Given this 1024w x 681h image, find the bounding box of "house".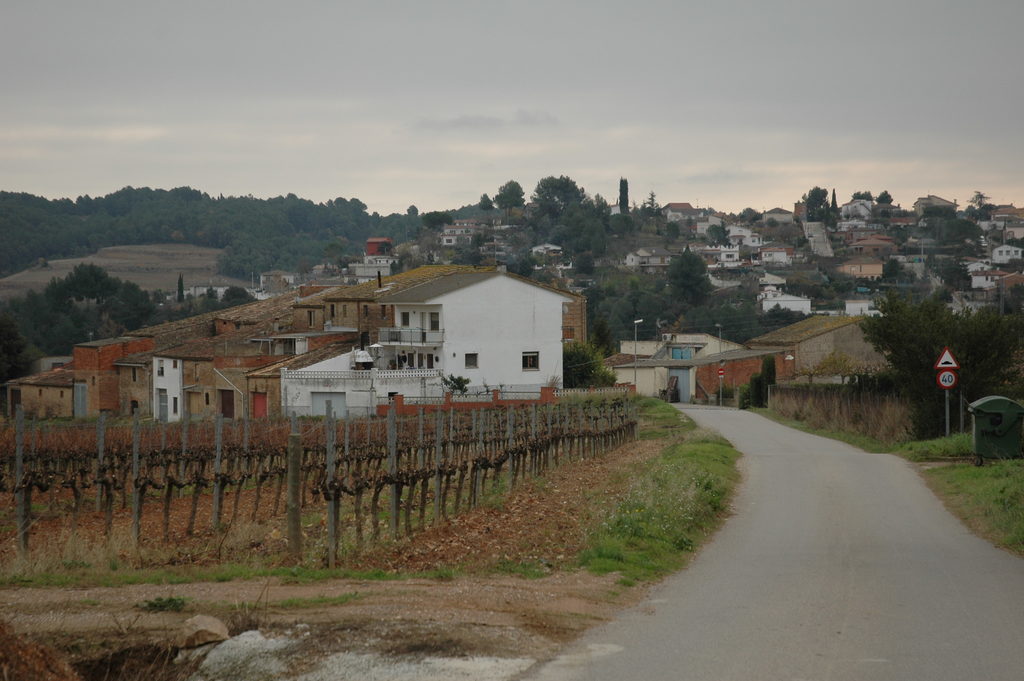
x1=712 y1=270 x2=791 y2=293.
